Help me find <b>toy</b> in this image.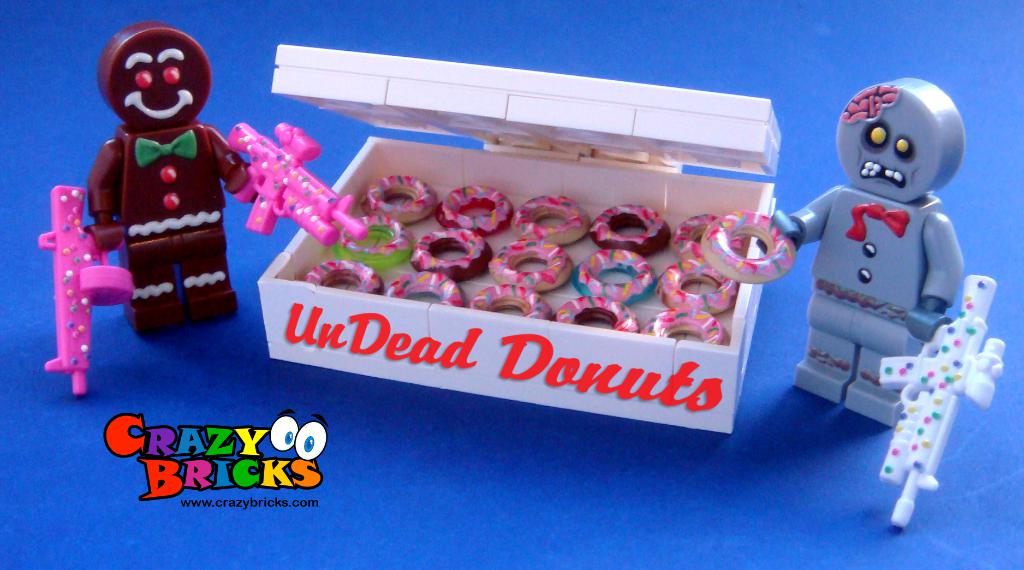
Found it: <box>439,183,515,236</box>.
